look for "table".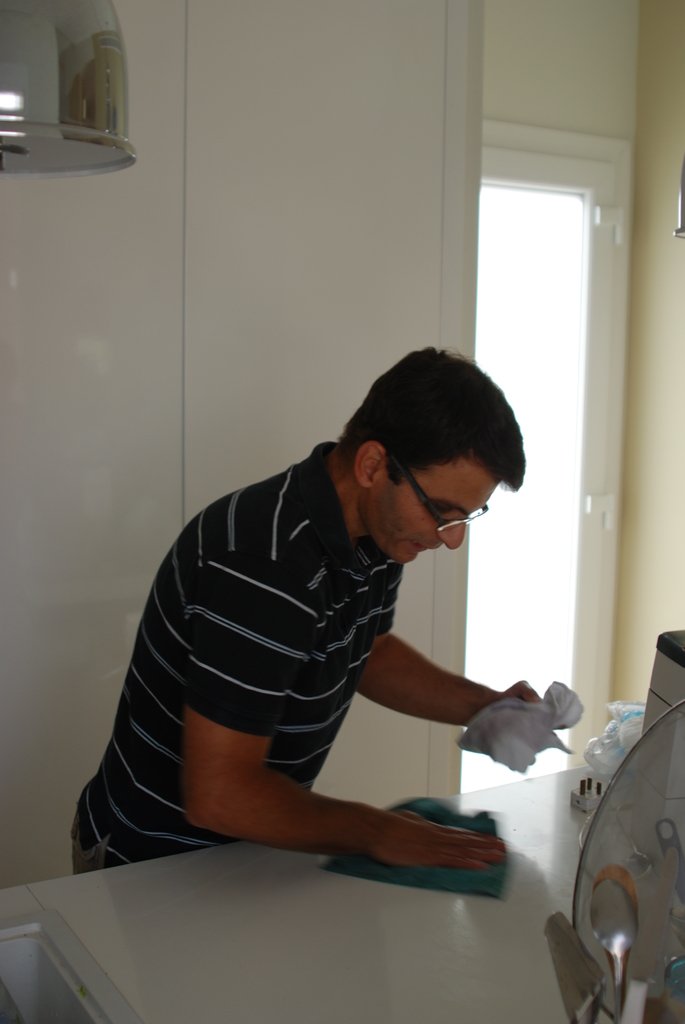
Found: BBox(0, 762, 684, 1023).
